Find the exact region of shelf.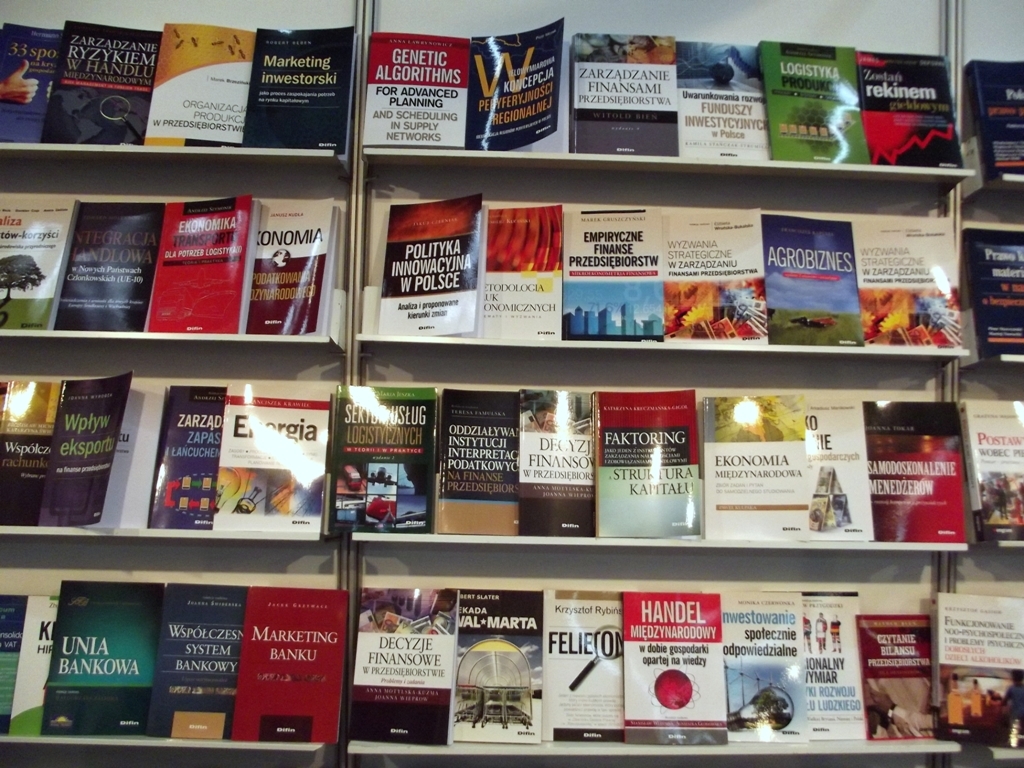
Exact region: 961, 50, 1023, 182.
